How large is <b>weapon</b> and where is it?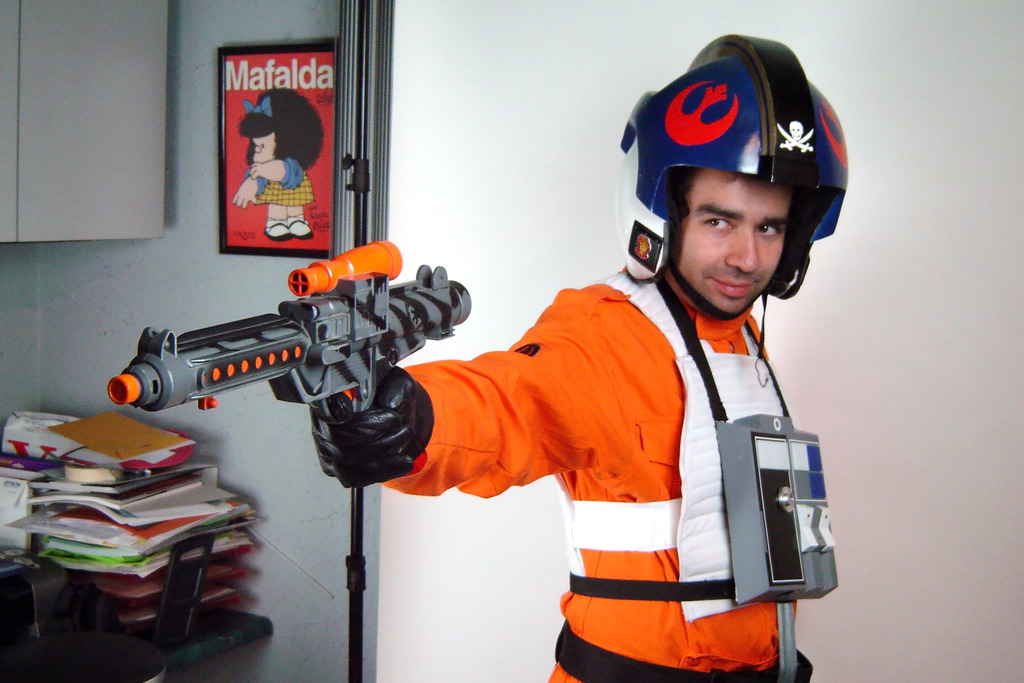
Bounding box: pyautogui.locateOnScreen(127, 237, 488, 491).
